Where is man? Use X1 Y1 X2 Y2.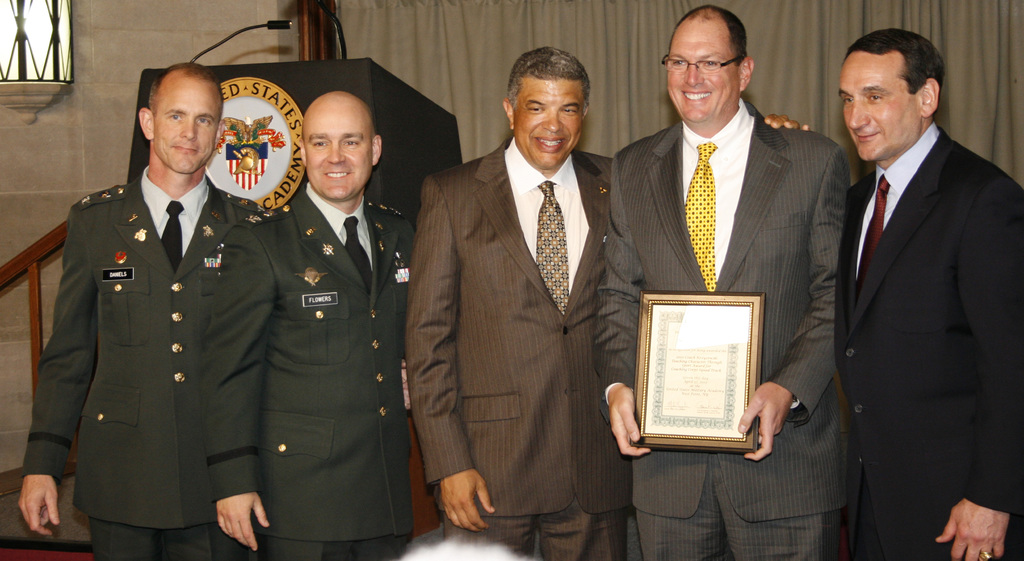
809 4 1014 560.
